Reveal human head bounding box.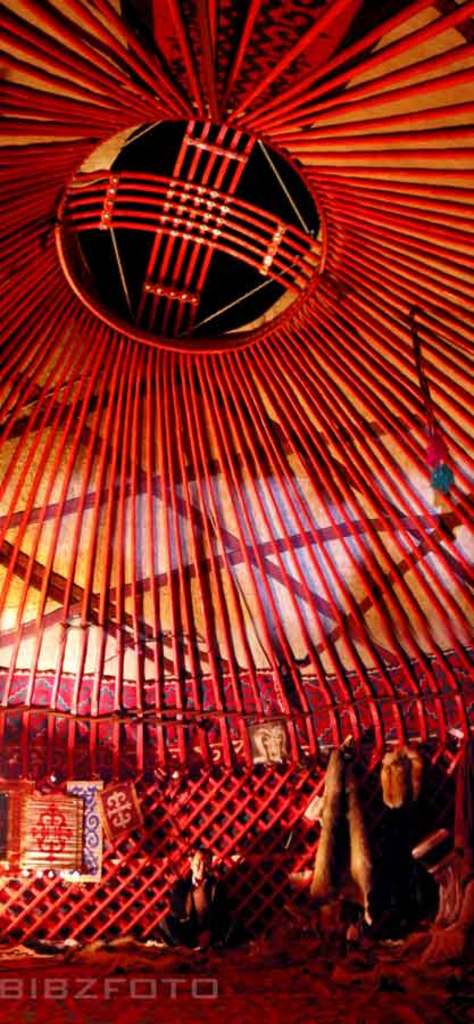
Revealed: {"x1": 185, "y1": 843, "x2": 222, "y2": 885}.
